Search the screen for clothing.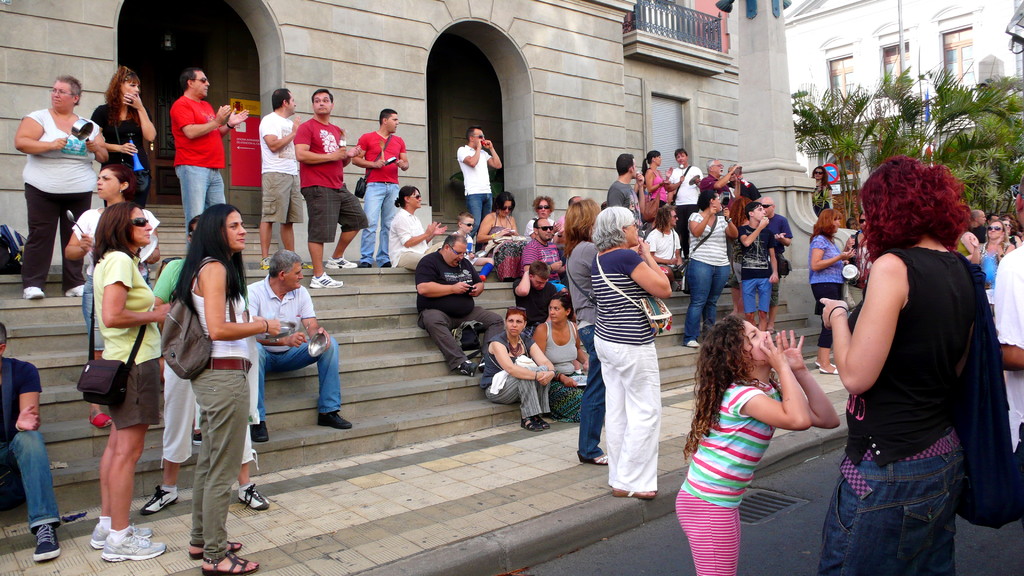
Found at box(1007, 231, 1017, 250).
